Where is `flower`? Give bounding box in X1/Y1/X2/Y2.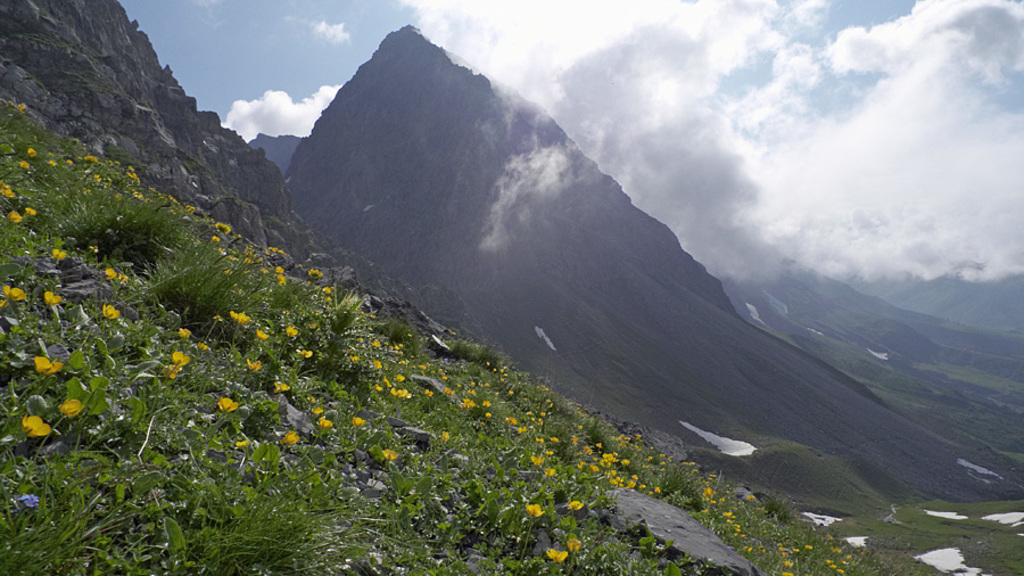
26/208/41/215.
